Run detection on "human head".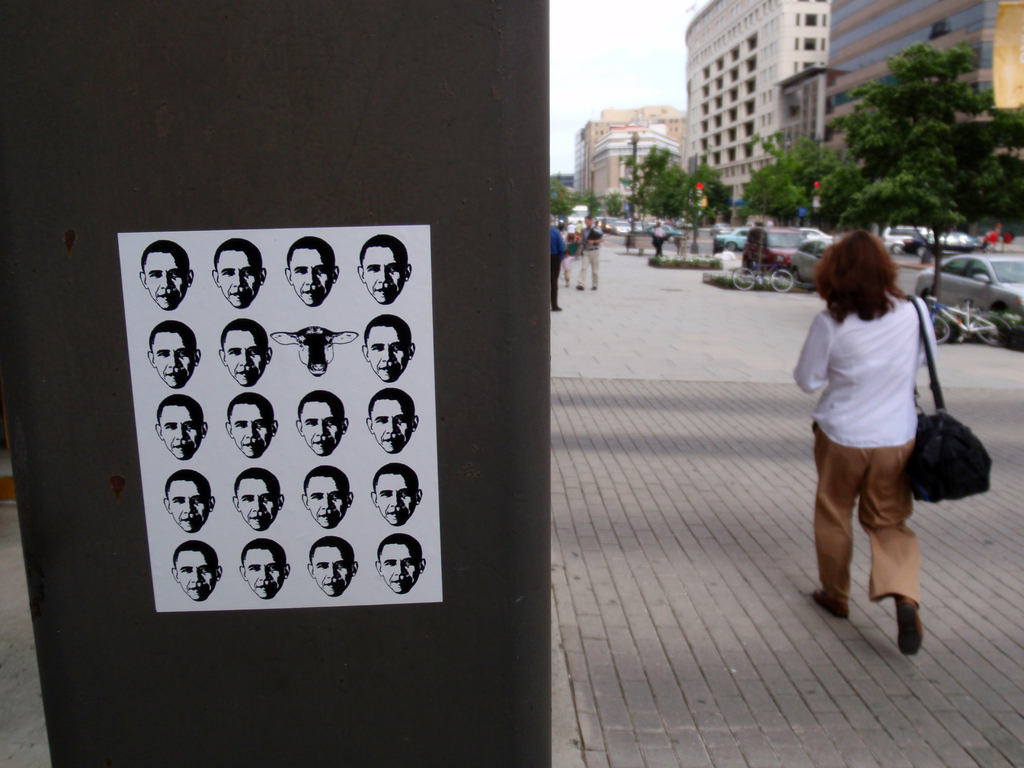
Result: 140, 239, 195, 314.
